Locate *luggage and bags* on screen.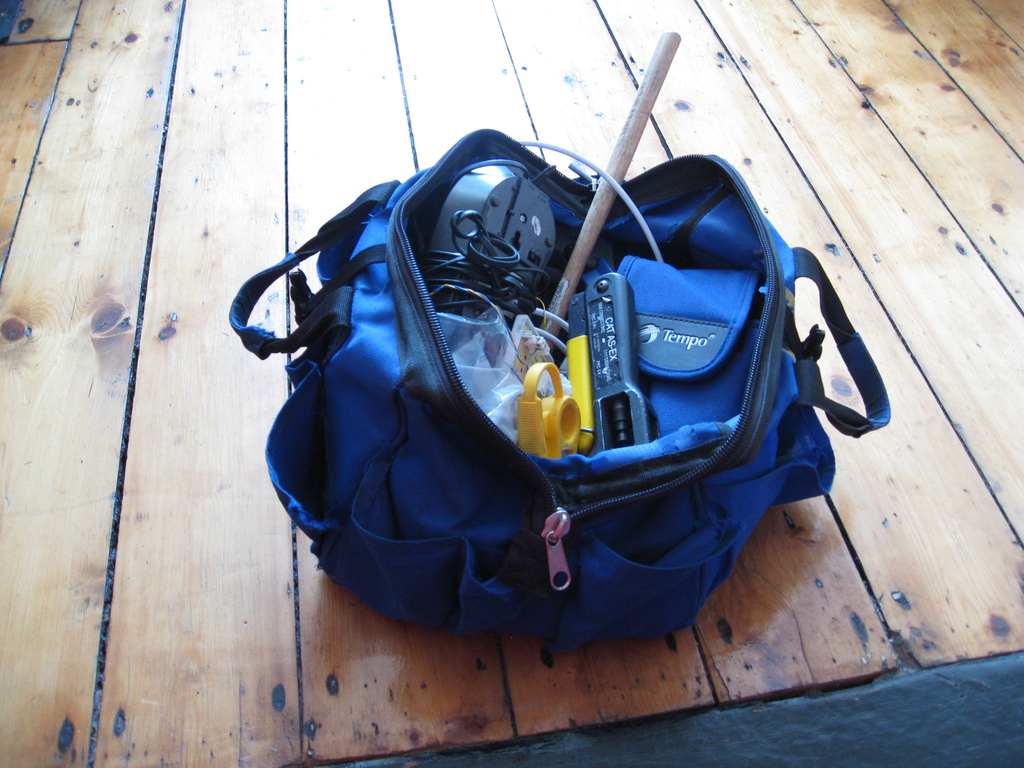
On screen at rect(225, 118, 895, 637).
